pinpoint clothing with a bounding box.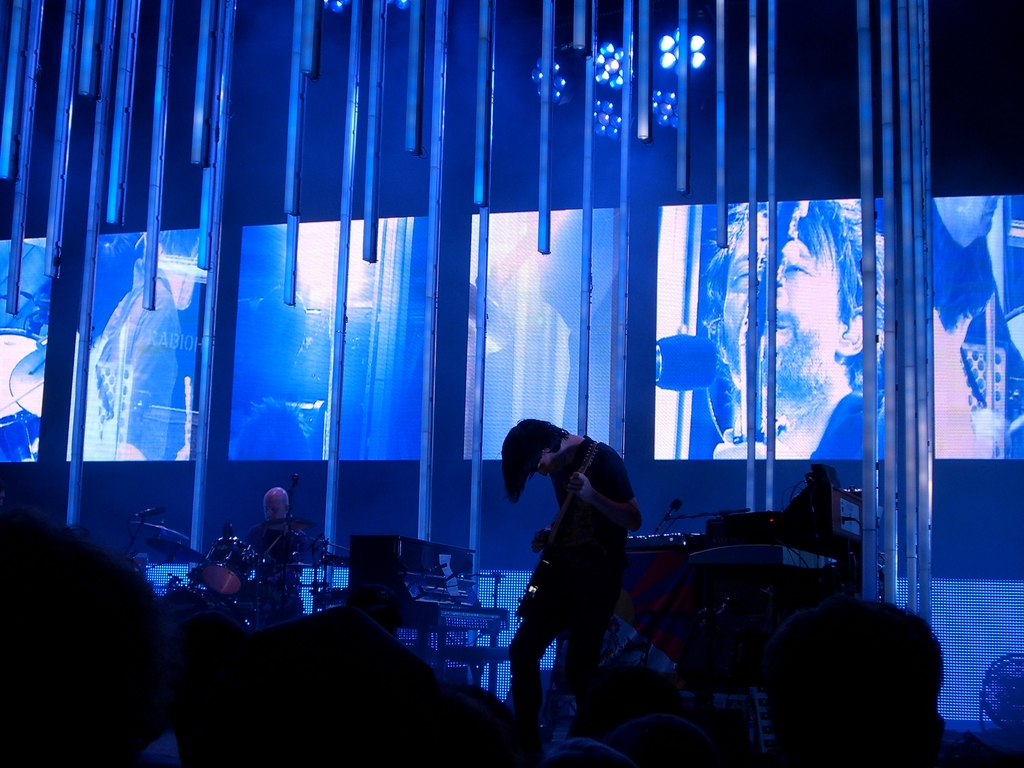
locate(493, 434, 645, 698).
